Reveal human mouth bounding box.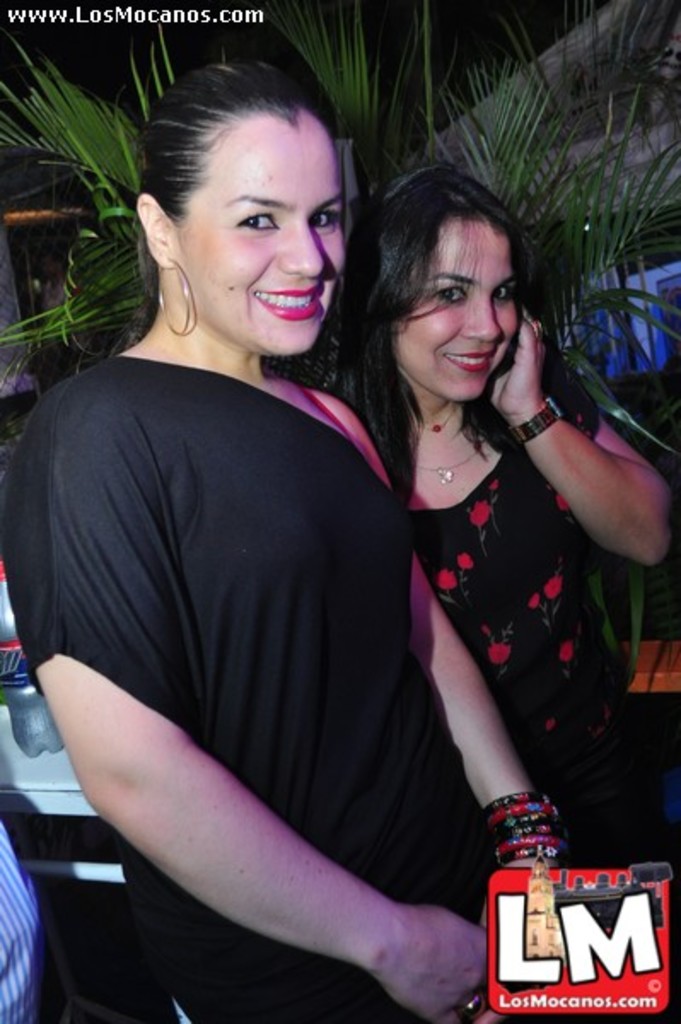
Revealed: (left=440, top=345, right=500, bottom=386).
